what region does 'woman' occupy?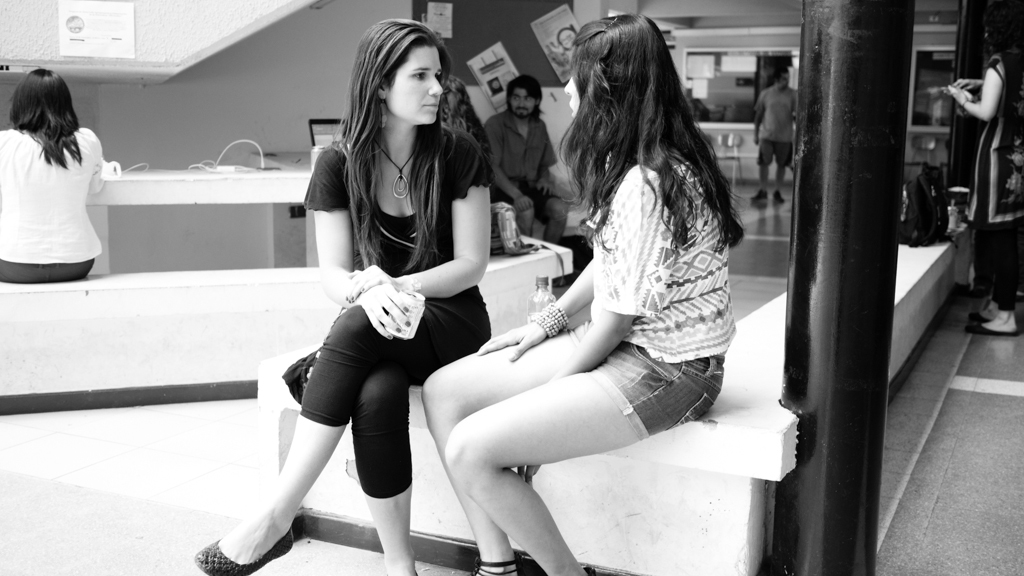
region(195, 11, 498, 575).
